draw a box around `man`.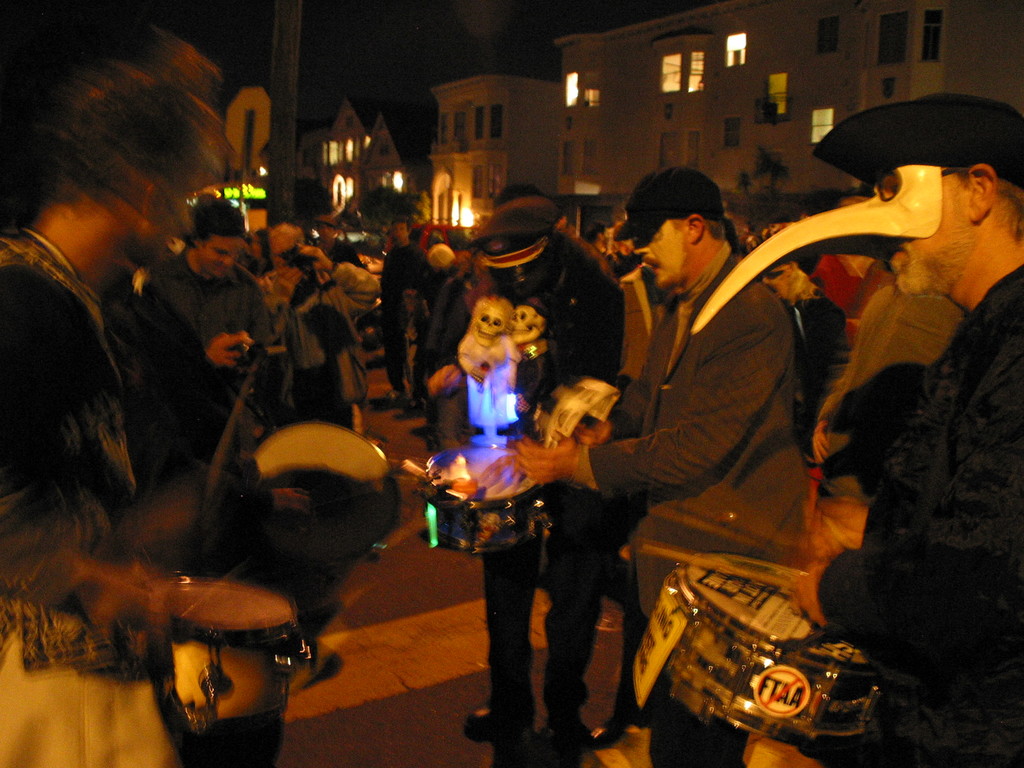
<bbox>467, 201, 627, 762</bbox>.
